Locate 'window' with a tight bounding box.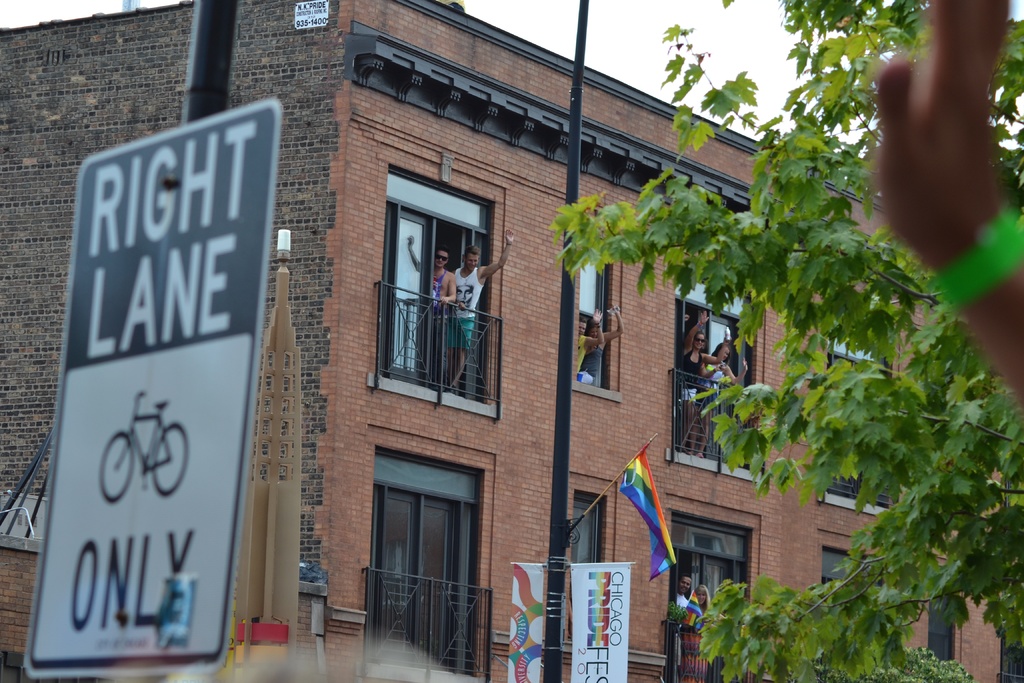
locate(568, 256, 622, 407).
